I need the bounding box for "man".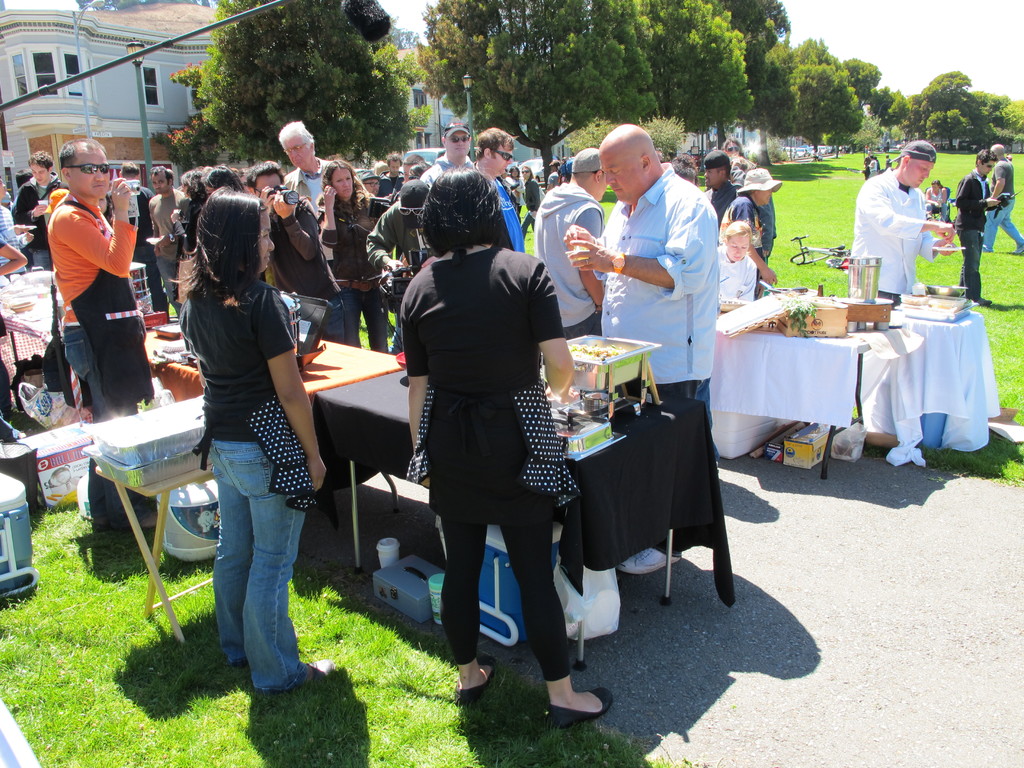
Here it is: (563,124,718,575).
